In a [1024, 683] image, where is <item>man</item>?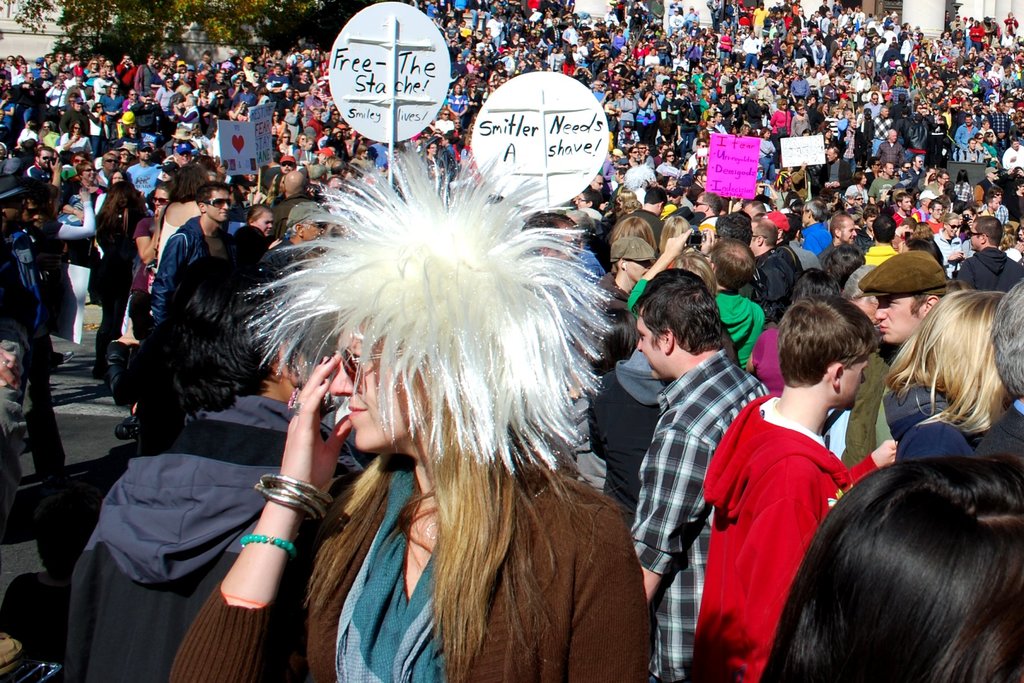
select_region(753, 221, 802, 318).
